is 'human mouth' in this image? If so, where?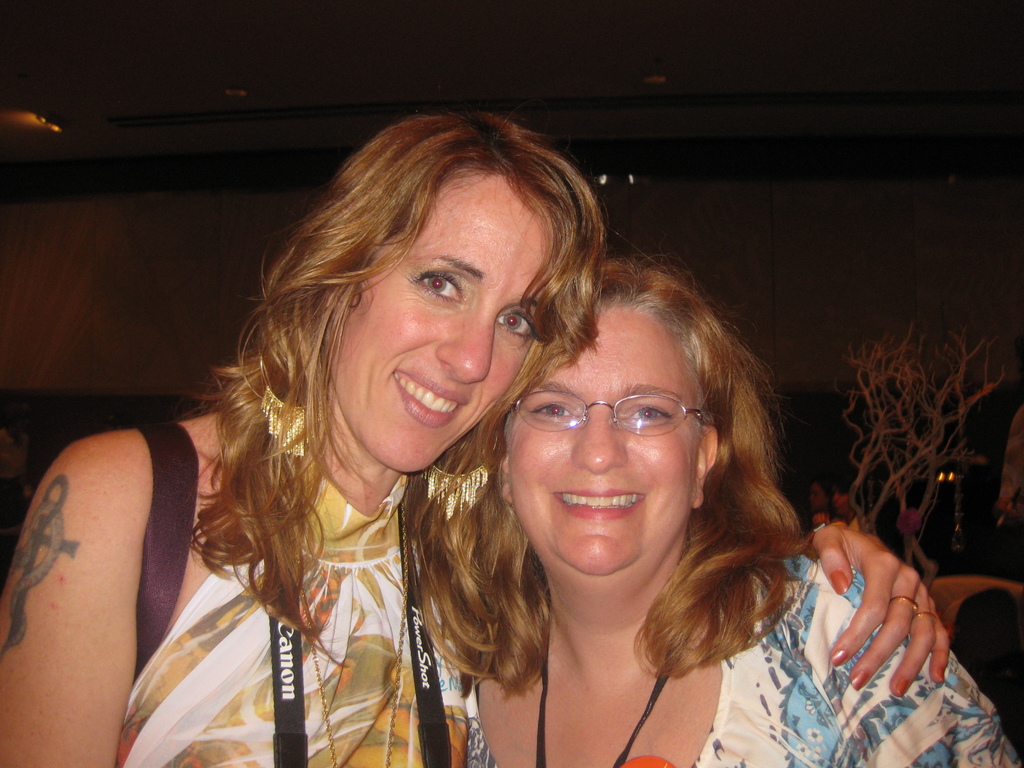
Yes, at pyautogui.locateOnScreen(551, 490, 646, 520).
